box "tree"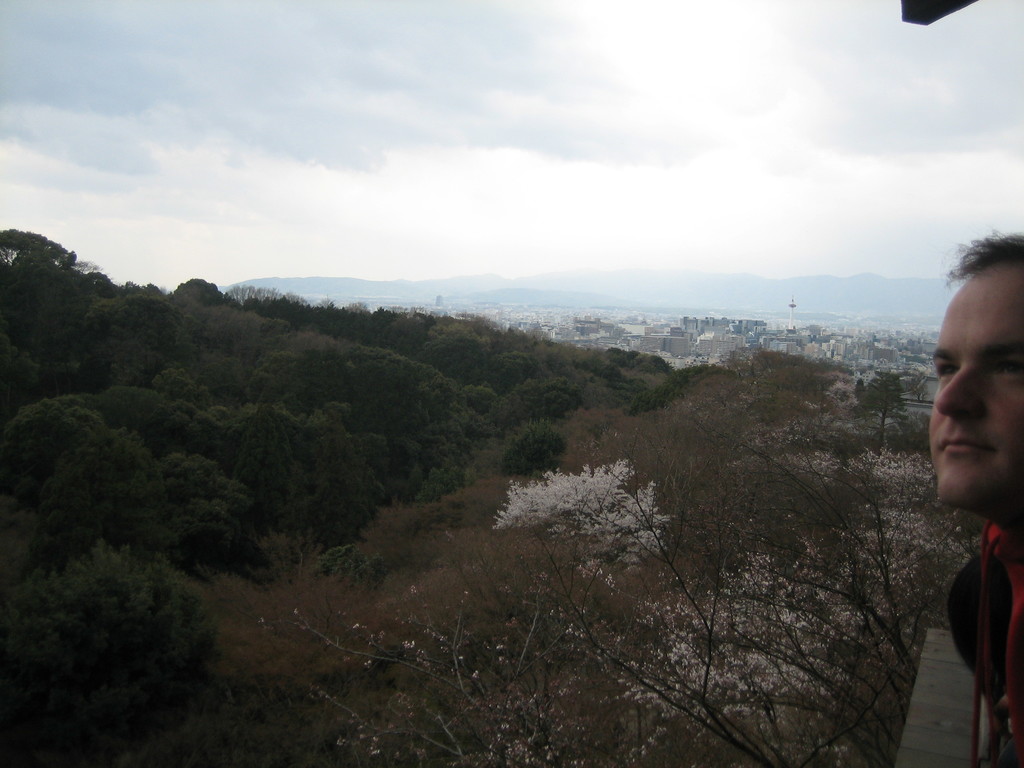
rect(854, 362, 907, 450)
